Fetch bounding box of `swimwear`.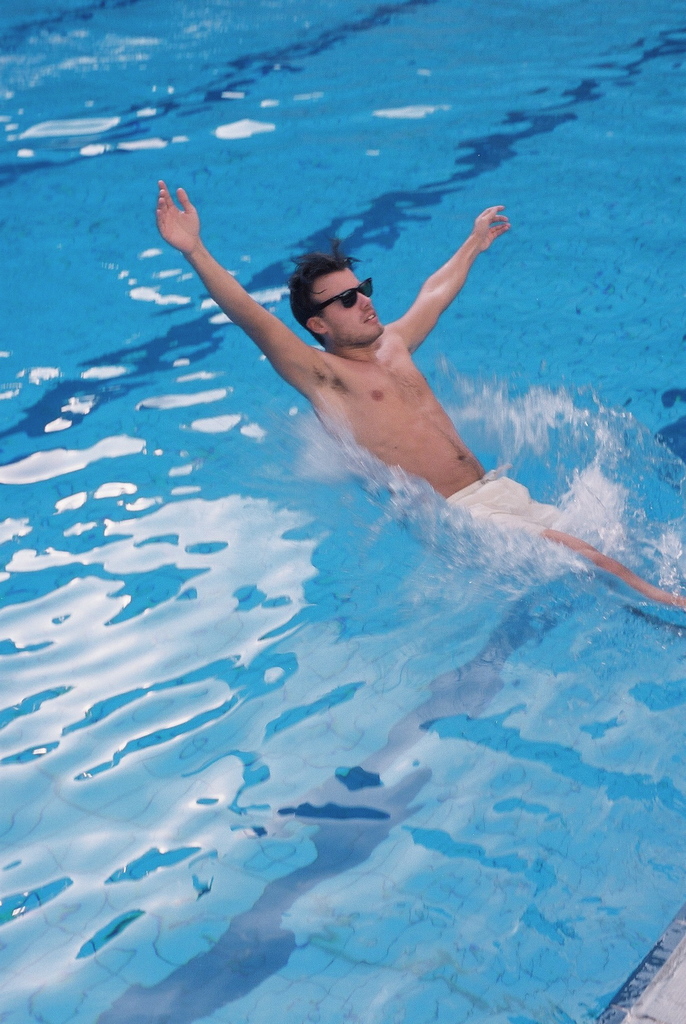
Bbox: region(443, 466, 561, 527).
